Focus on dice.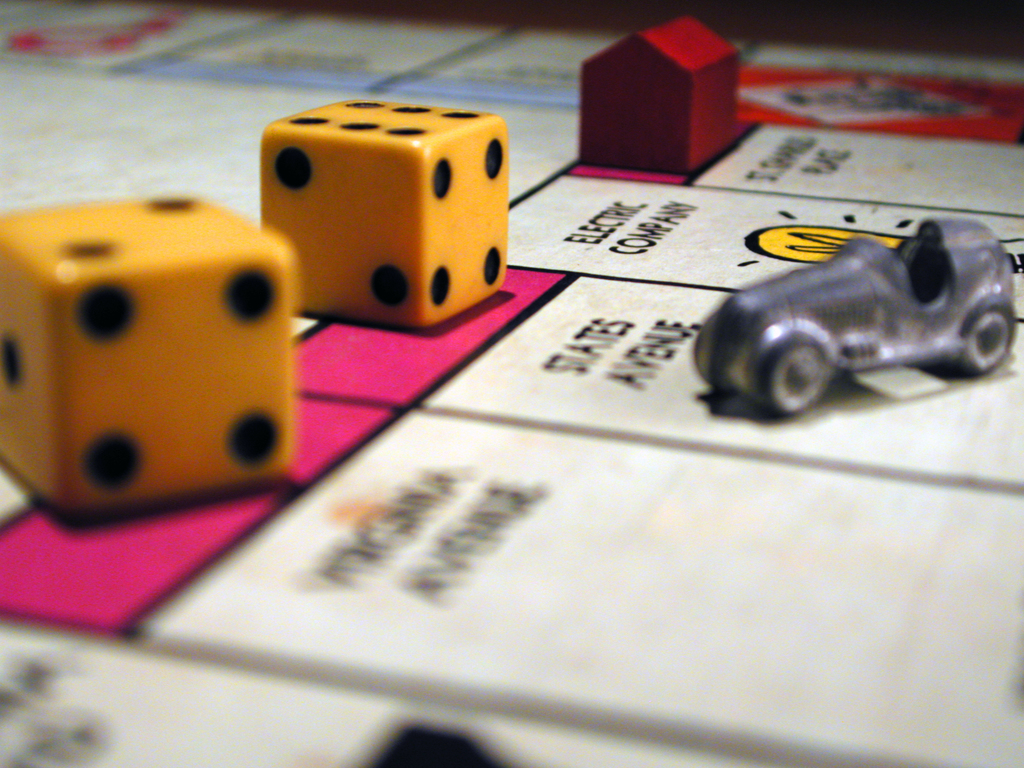
Focused at [x1=0, y1=190, x2=296, y2=519].
